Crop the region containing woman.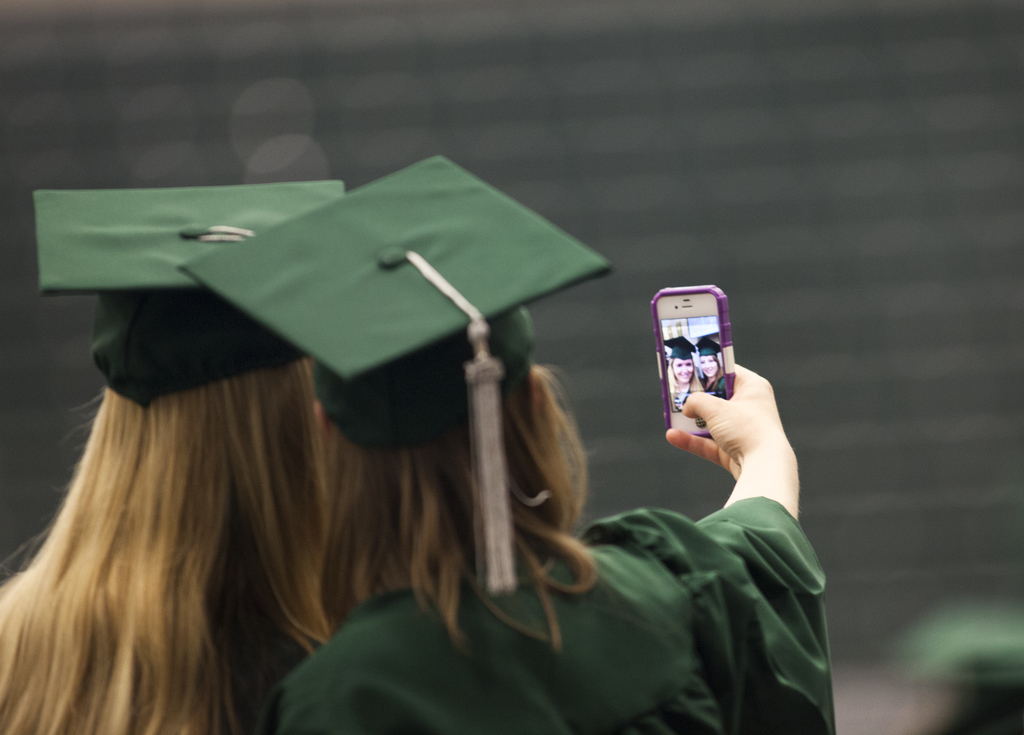
Crop region: (x1=163, y1=151, x2=804, y2=734).
